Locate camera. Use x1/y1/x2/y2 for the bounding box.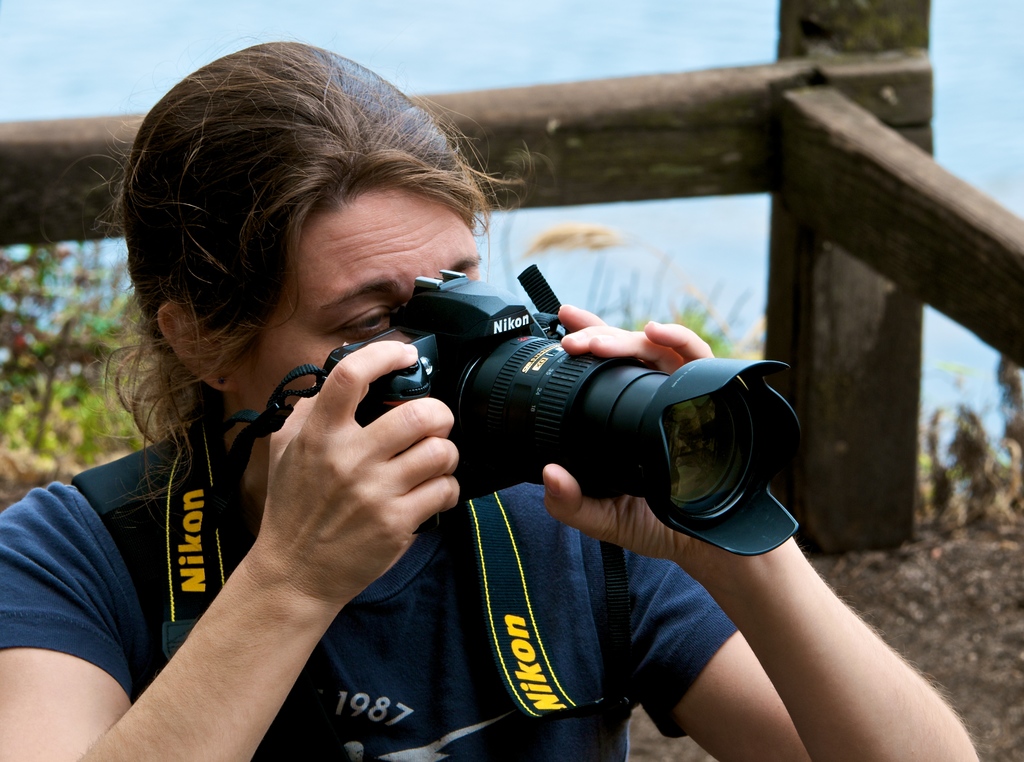
316/267/806/560.
